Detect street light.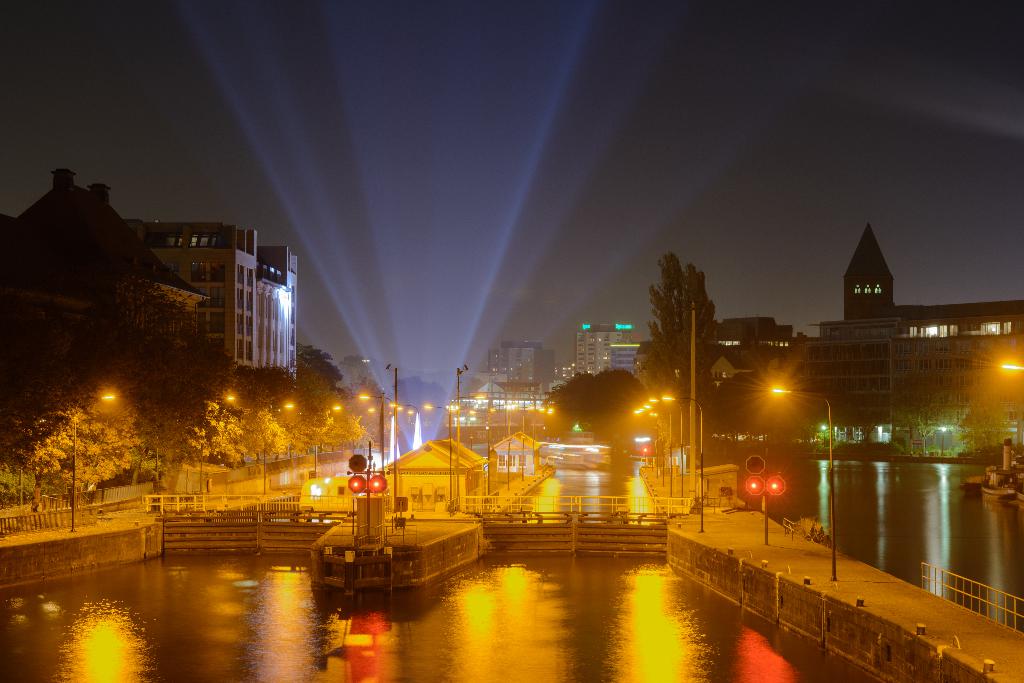
Detected at pyautogui.locateOnScreen(648, 396, 683, 496).
